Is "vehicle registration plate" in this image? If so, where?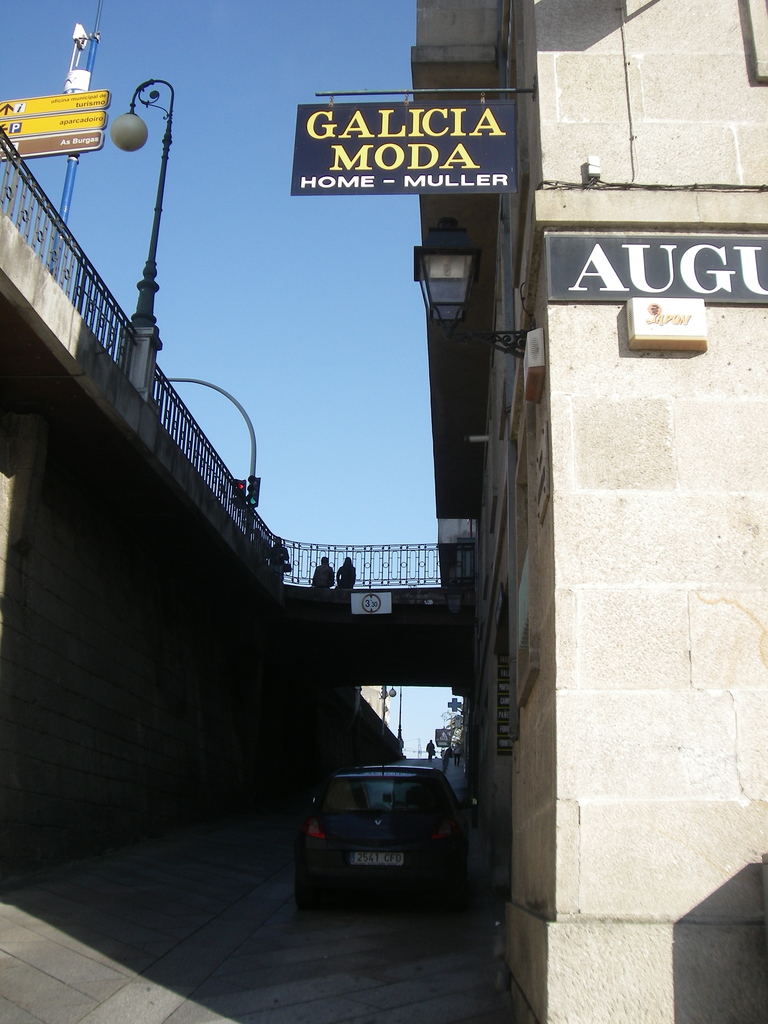
Yes, at 350/851/404/866.
